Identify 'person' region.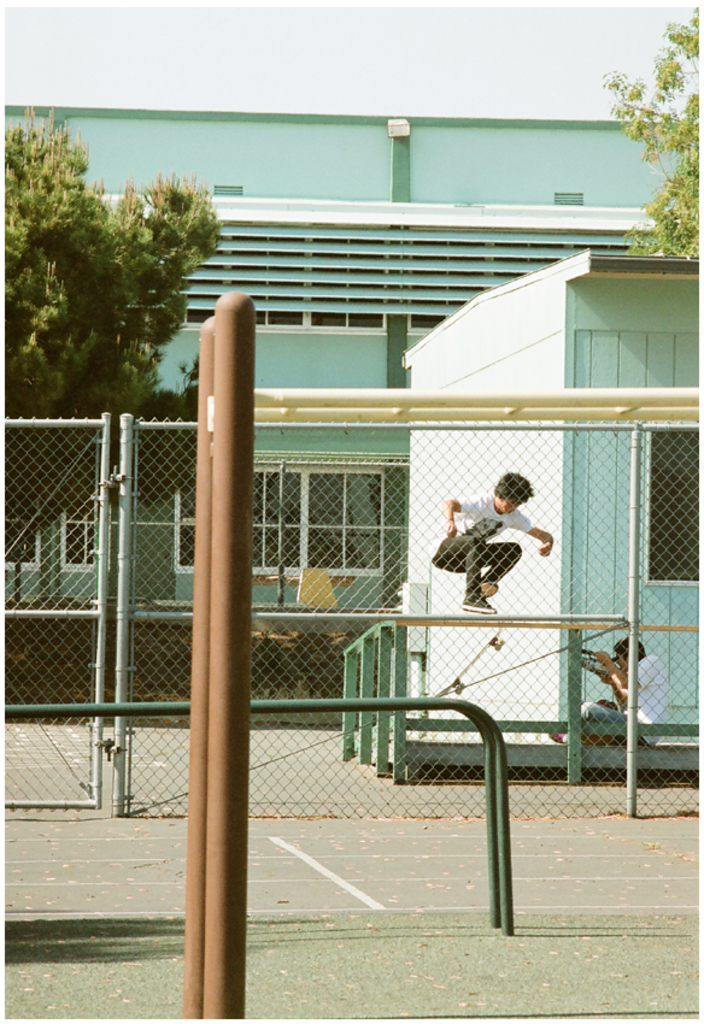
Region: bbox=(550, 624, 665, 749).
